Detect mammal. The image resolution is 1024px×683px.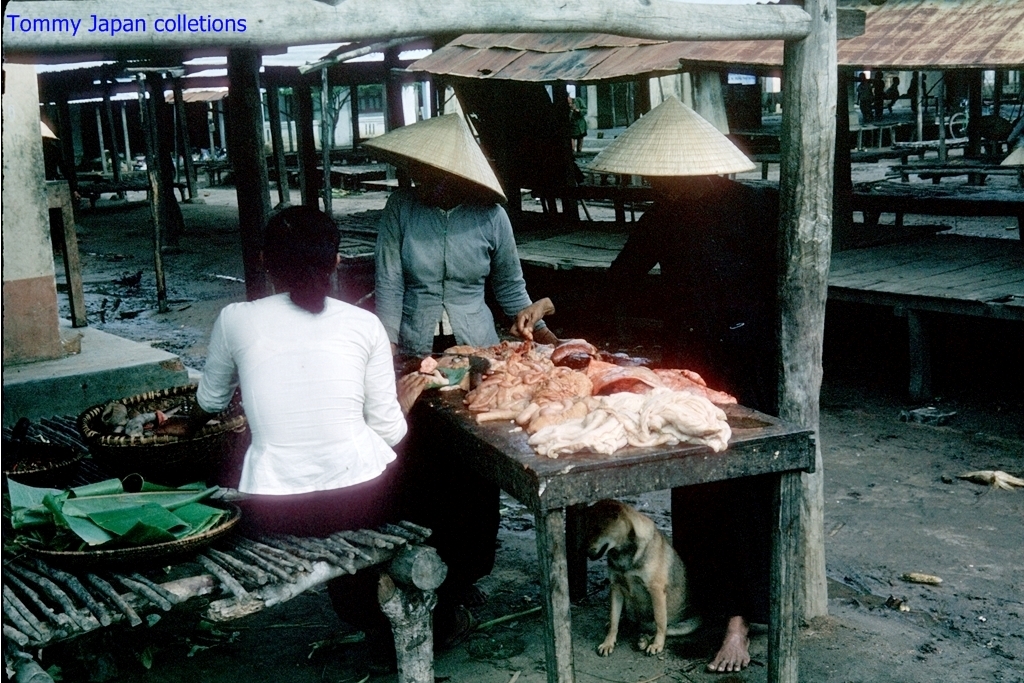
bbox=[856, 72, 877, 127].
